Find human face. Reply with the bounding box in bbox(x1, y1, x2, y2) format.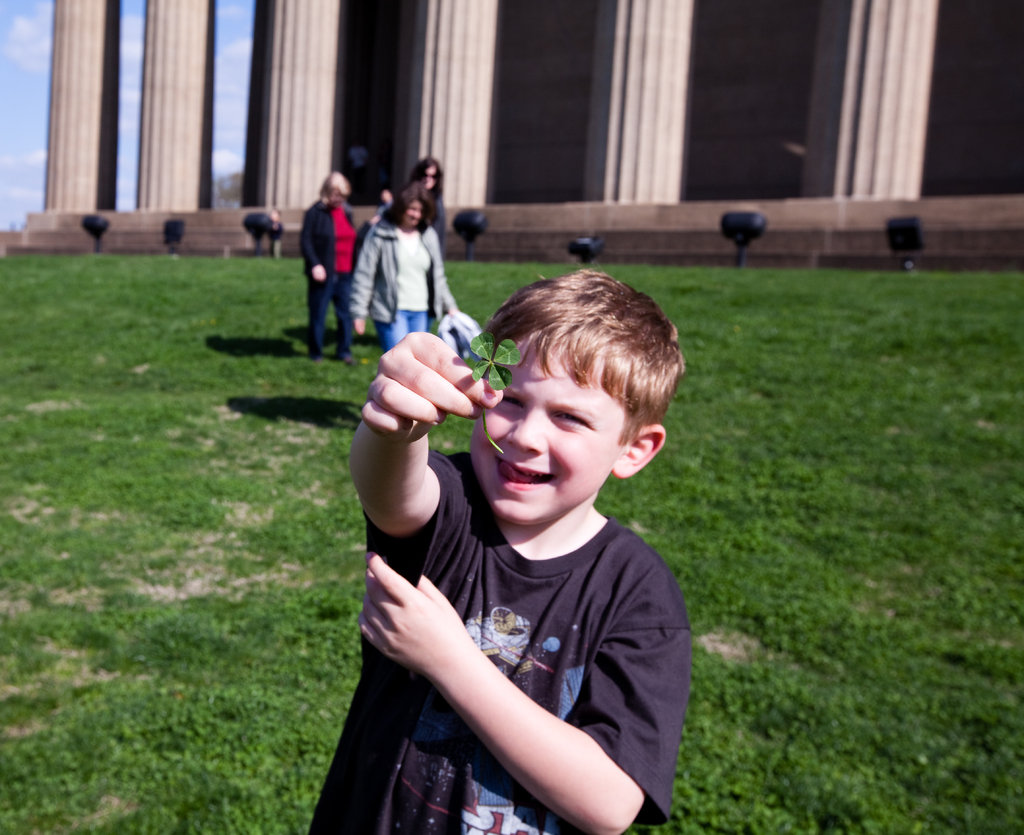
bbox(465, 336, 620, 523).
